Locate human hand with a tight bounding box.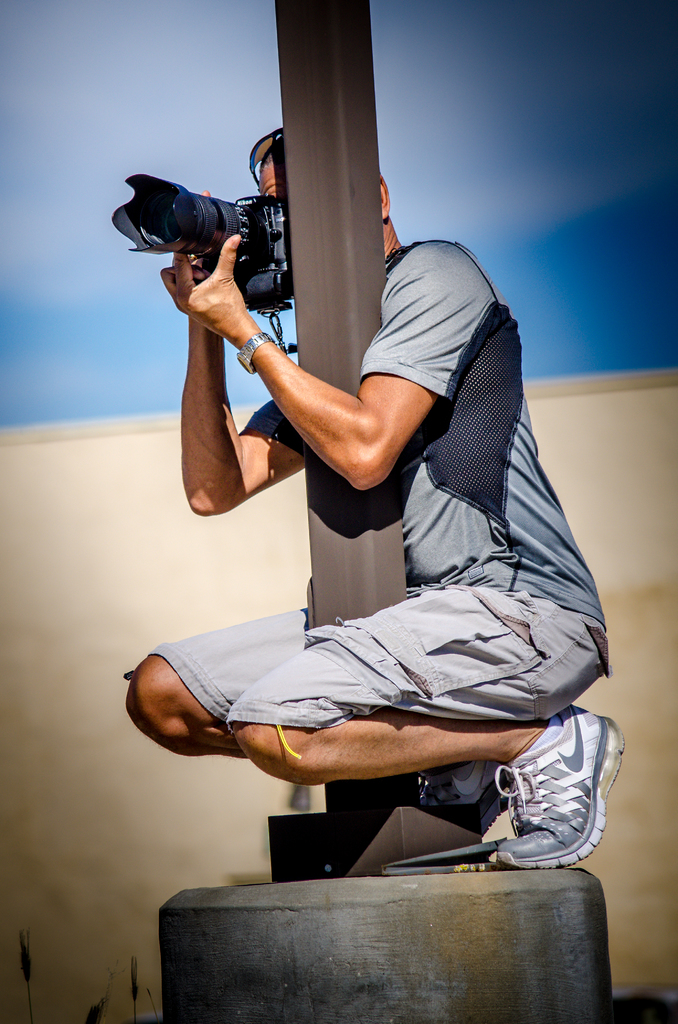
region(167, 231, 256, 328).
